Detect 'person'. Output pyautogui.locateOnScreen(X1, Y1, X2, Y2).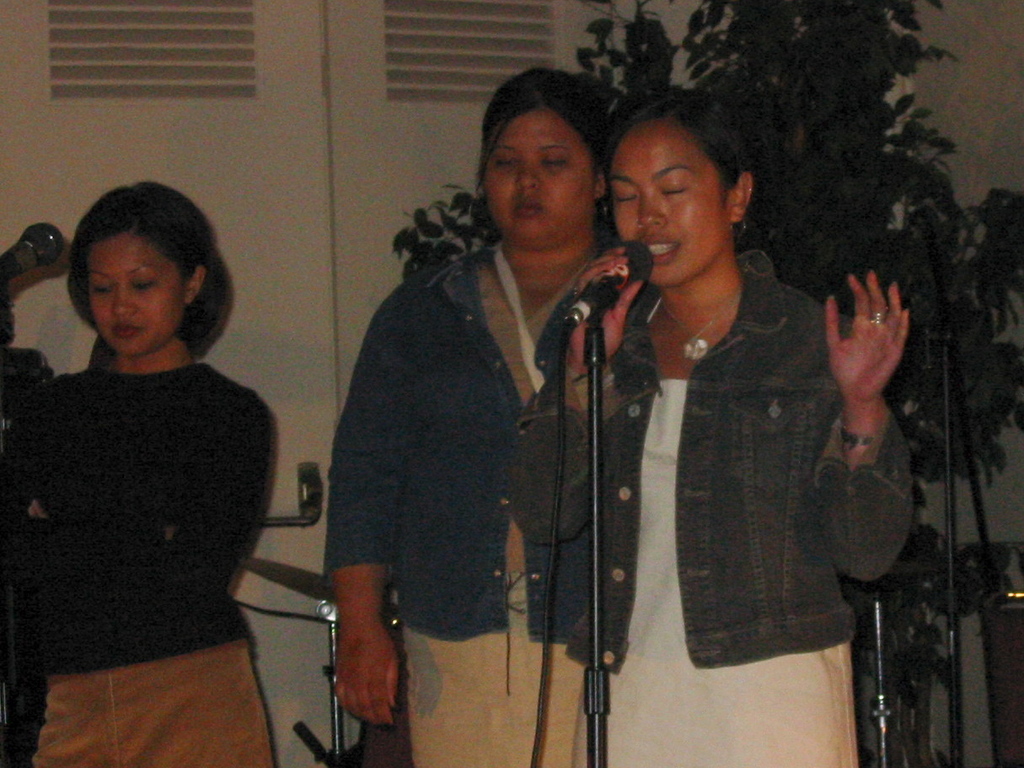
pyautogui.locateOnScreen(22, 170, 281, 753).
